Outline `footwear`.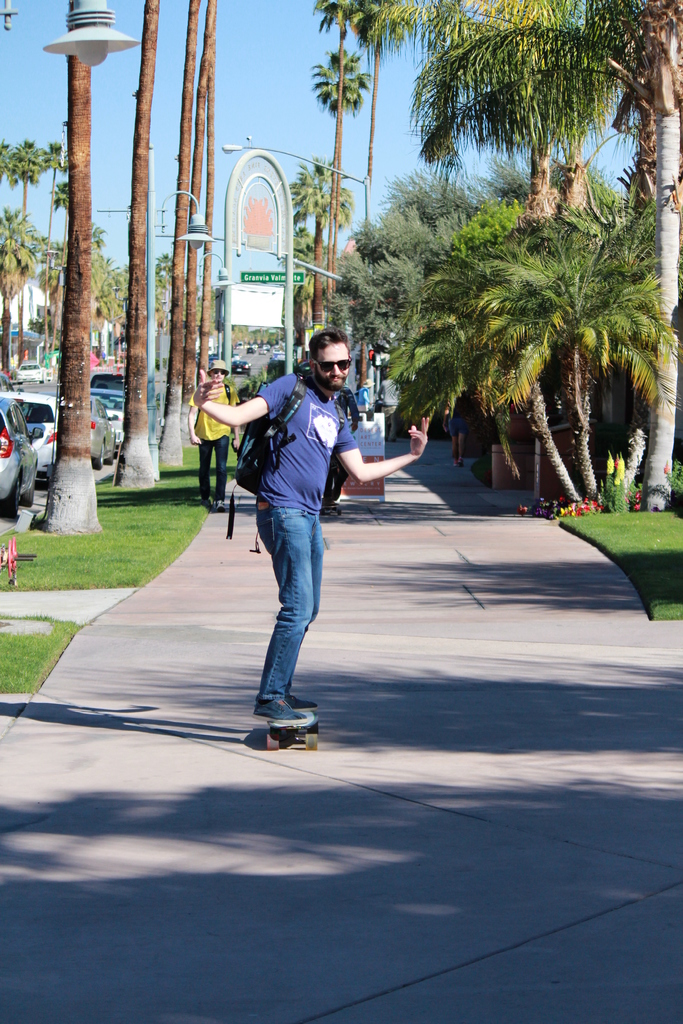
Outline: 253 691 315 724.
